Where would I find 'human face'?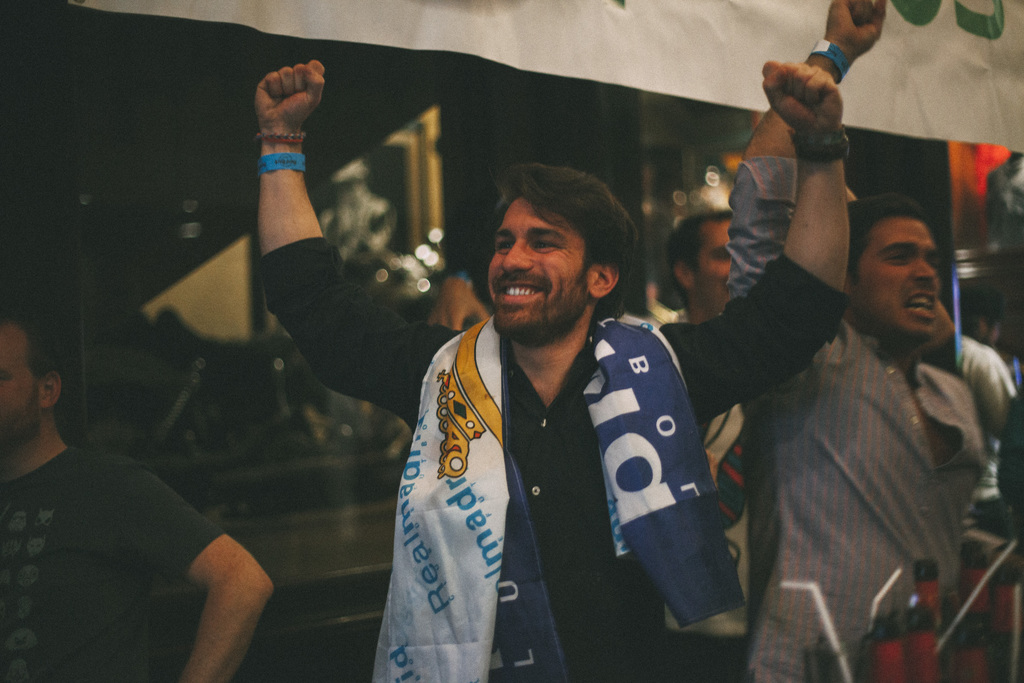
At box(698, 220, 732, 315).
